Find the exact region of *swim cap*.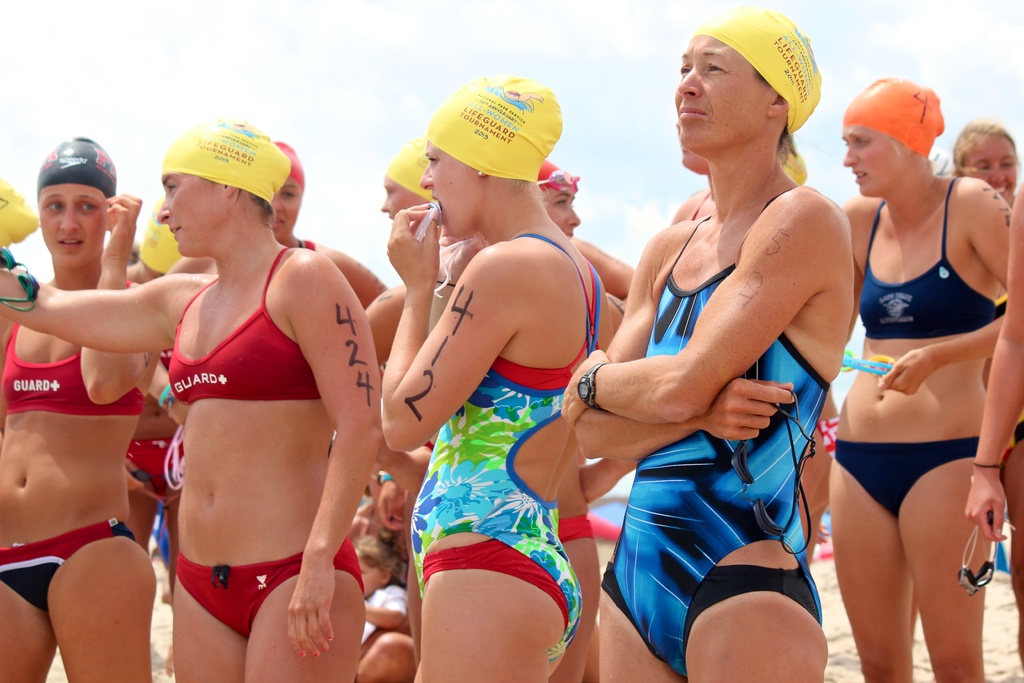
Exact region: <bbox>36, 131, 116, 204</bbox>.
